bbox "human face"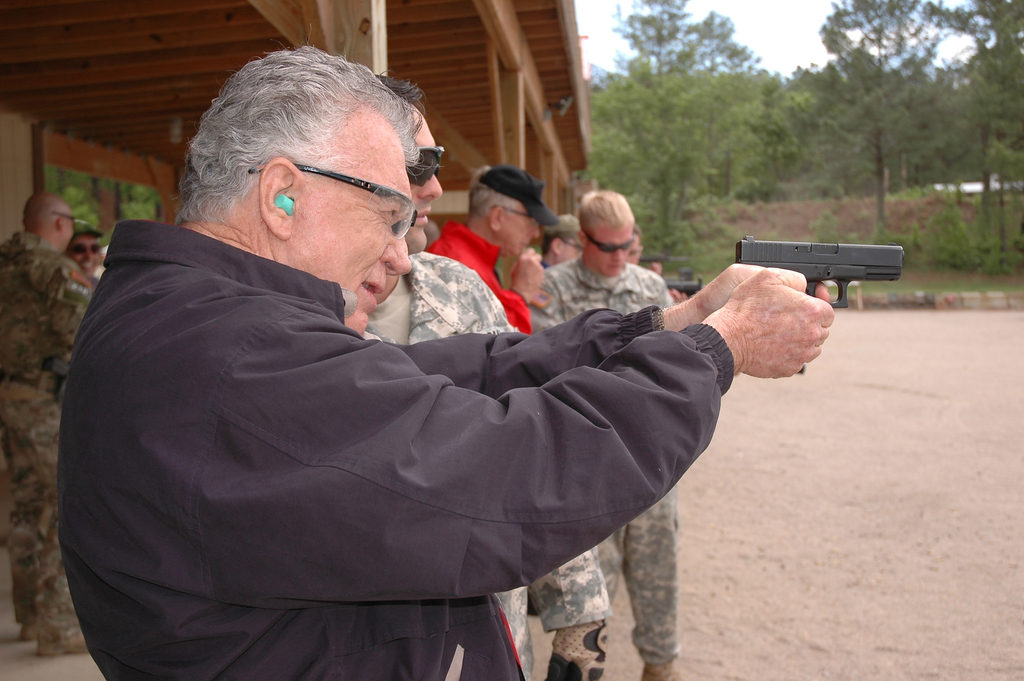
box(559, 242, 585, 264)
